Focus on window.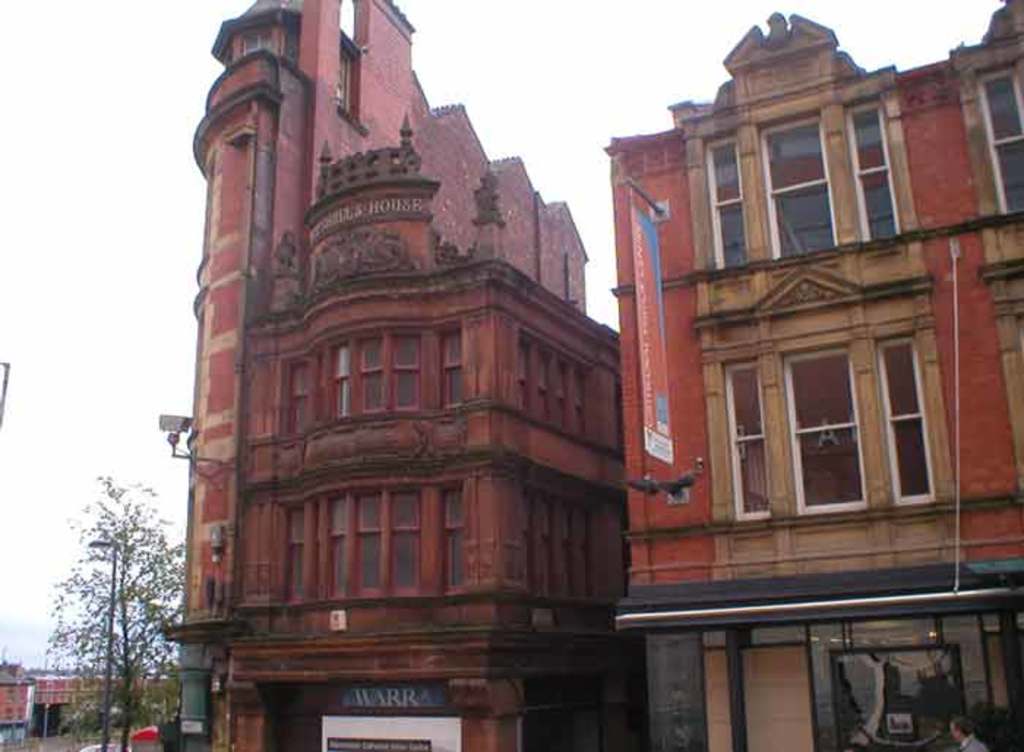
Focused at l=709, t=130, r=758, b=269.
